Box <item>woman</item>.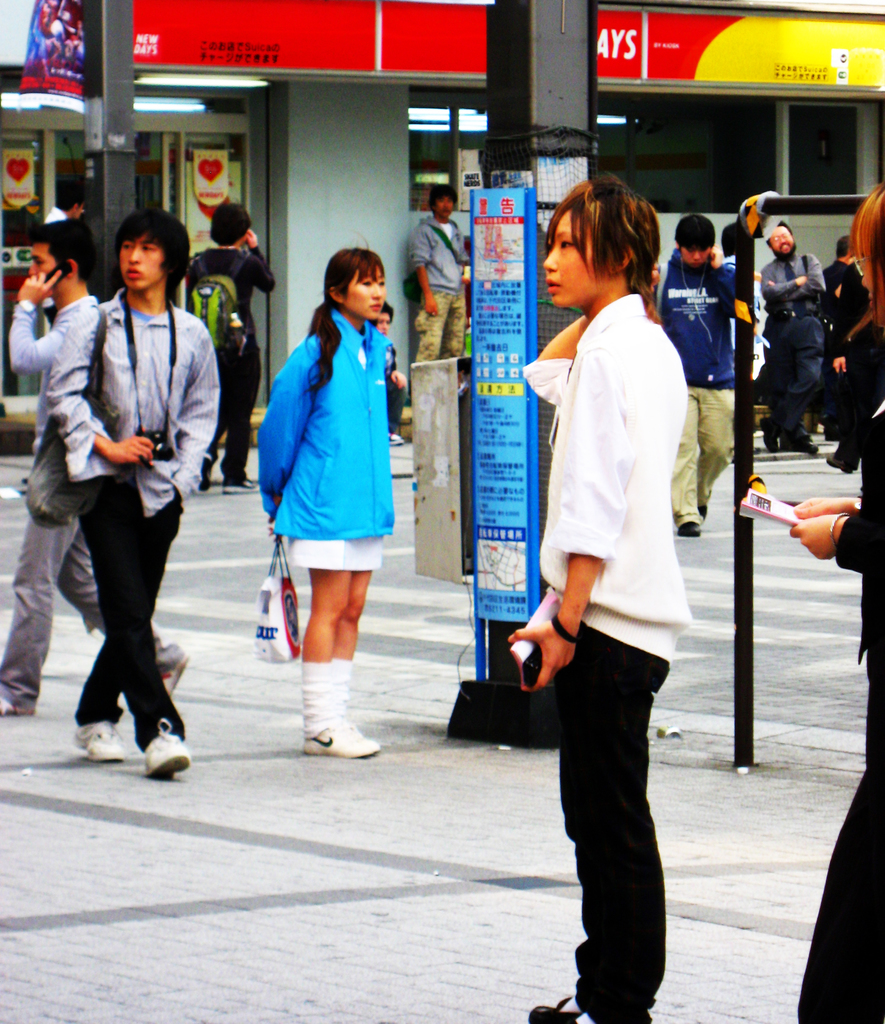
(x1=248, y1=230, x2=415, y2=738).
